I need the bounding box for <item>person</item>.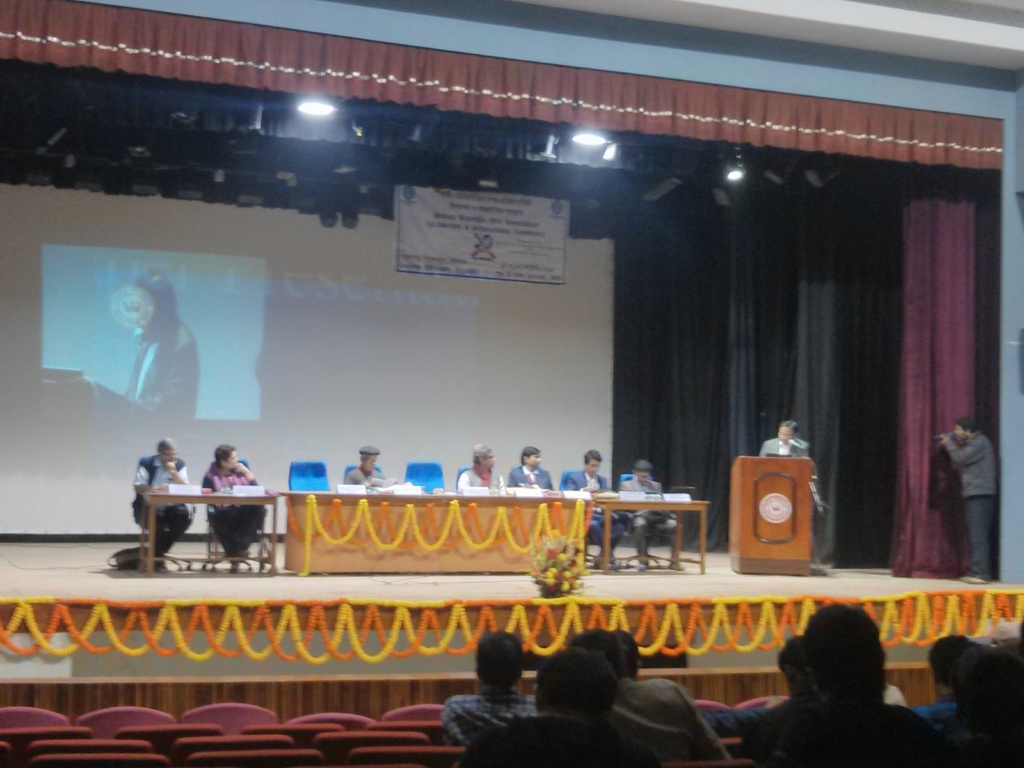
Here it is: detection(756, 415, 837, 532).
